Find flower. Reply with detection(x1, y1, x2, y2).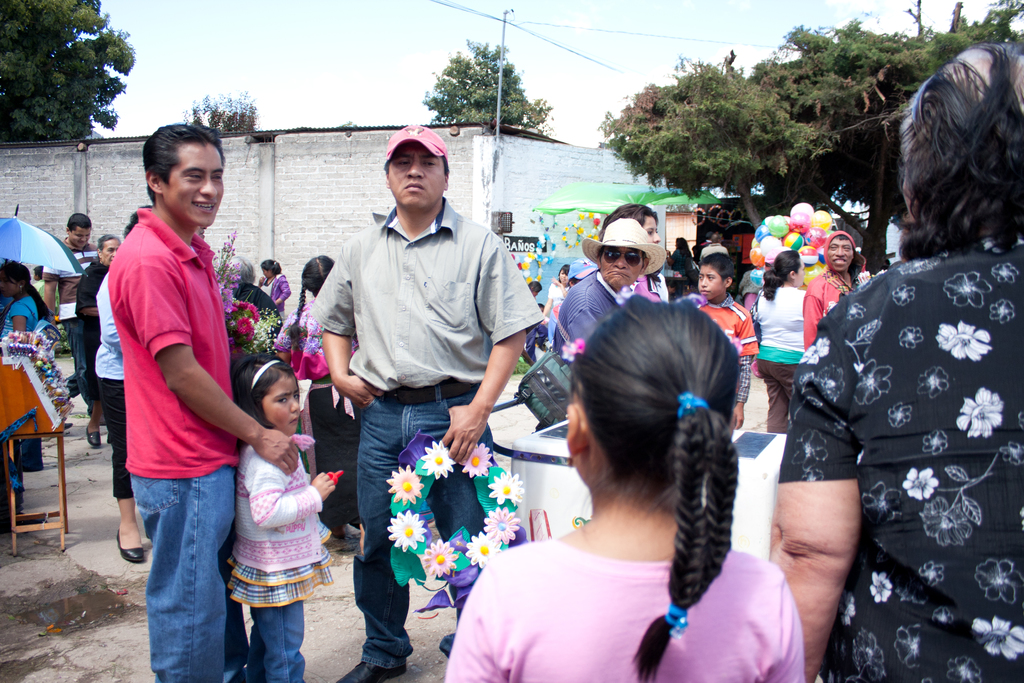
detection(915, 362, 948, 401).
